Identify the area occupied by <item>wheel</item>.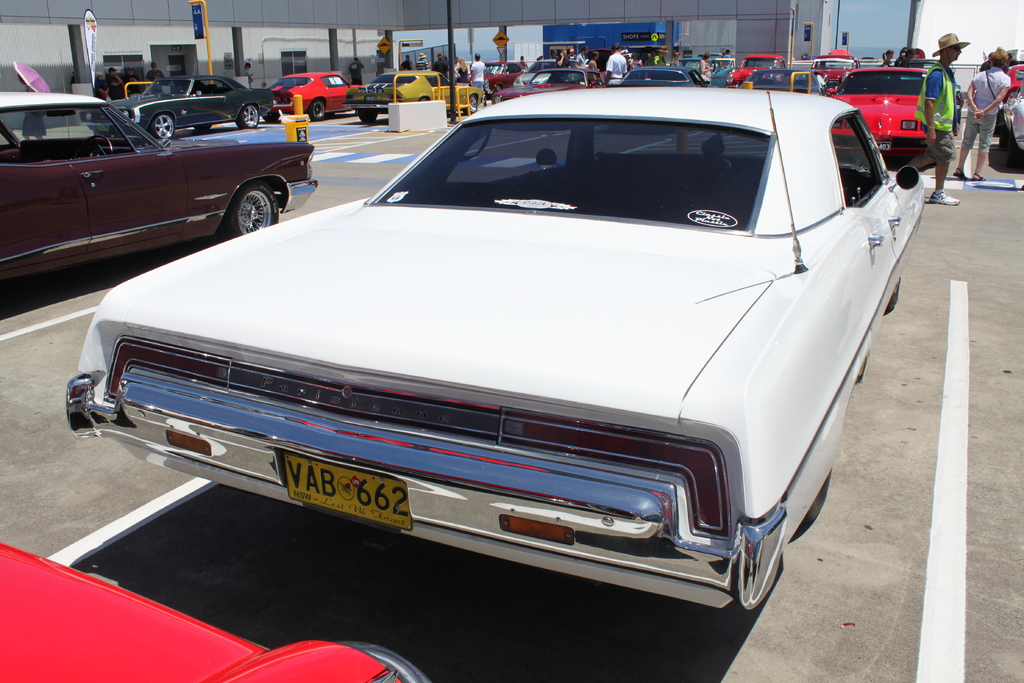
Area: BBox(1007, 132, 1023, 166).
